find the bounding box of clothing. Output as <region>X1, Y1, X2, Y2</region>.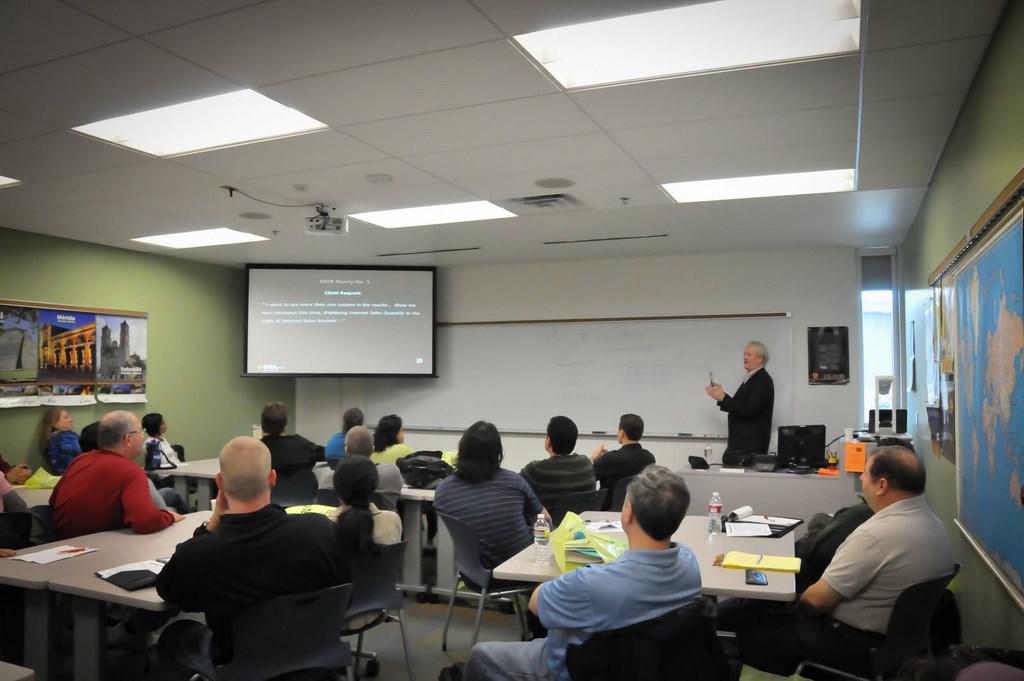
<region>0, 454, 20, 484</region>.
